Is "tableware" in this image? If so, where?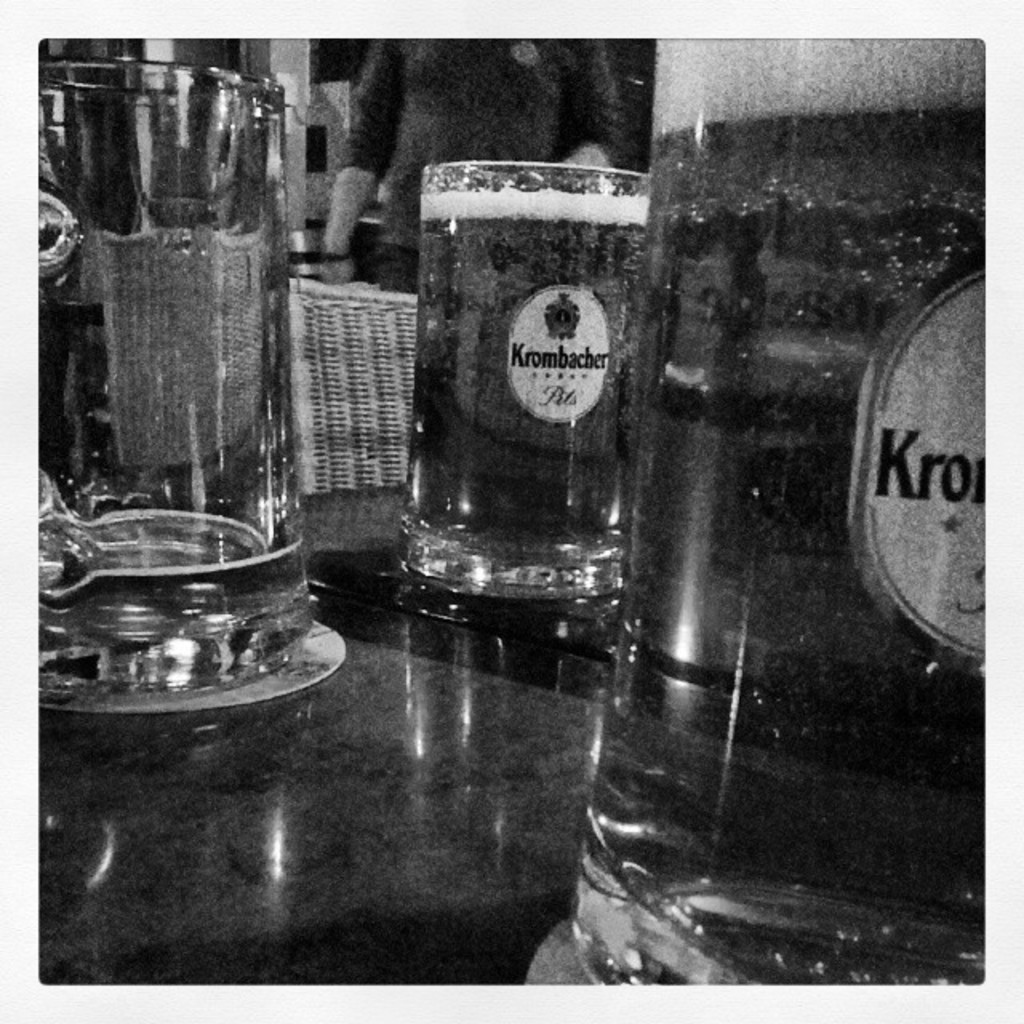
Yes, at [x1=568, y1=35, x2=982, y2=992].
